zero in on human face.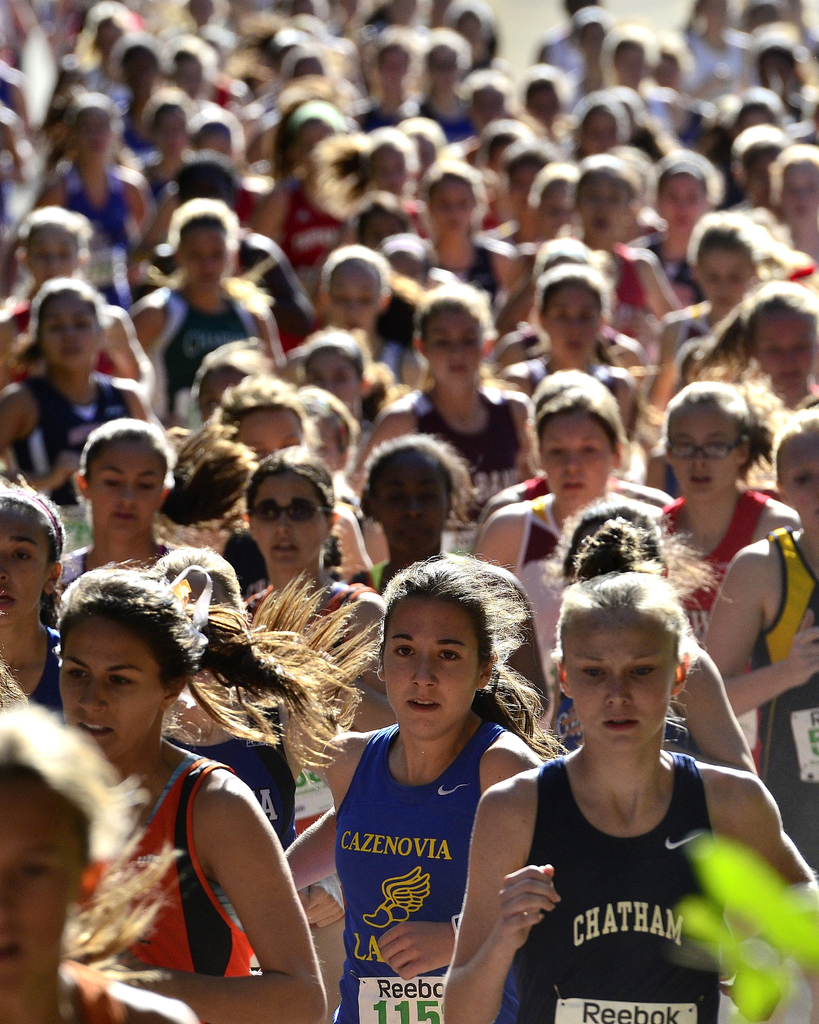
Zeroed in: 42/287/94/373.
